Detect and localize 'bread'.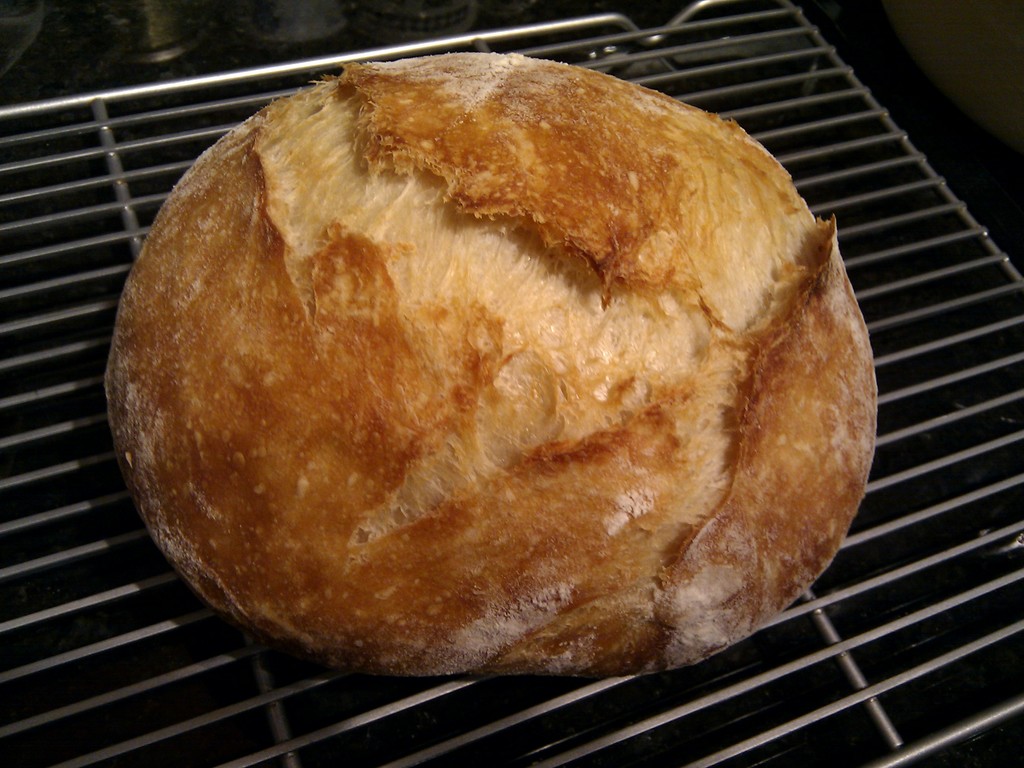
Localized at select_region(103, 52, 881, 675).
